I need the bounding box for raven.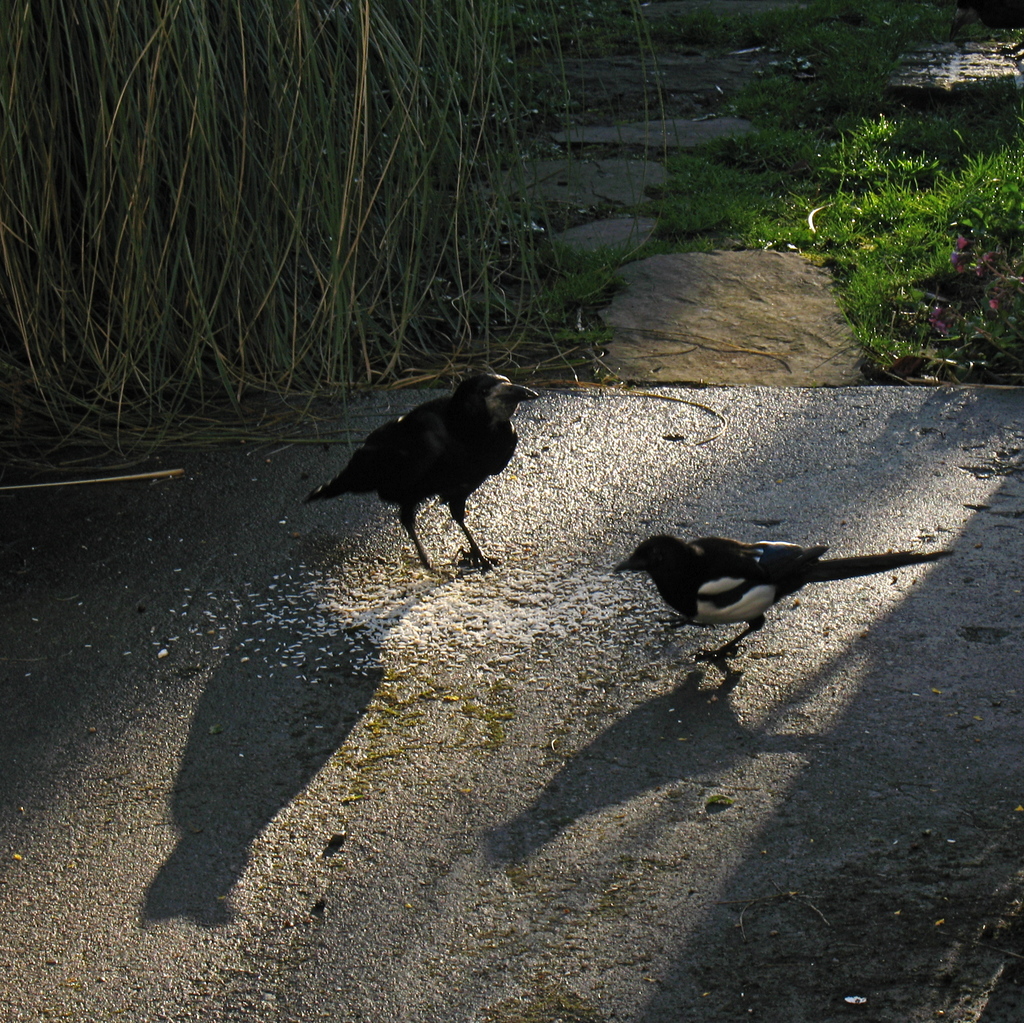
Here it is: region(303, 365, 572, 566).
